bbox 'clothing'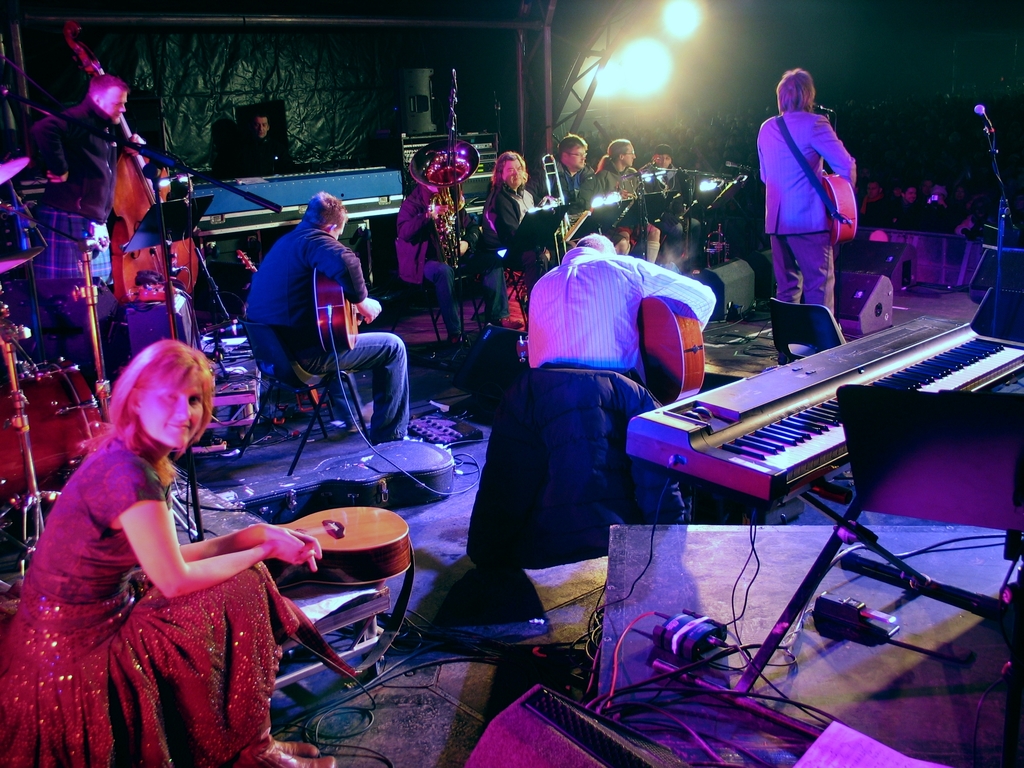
[477,181,547,315]
